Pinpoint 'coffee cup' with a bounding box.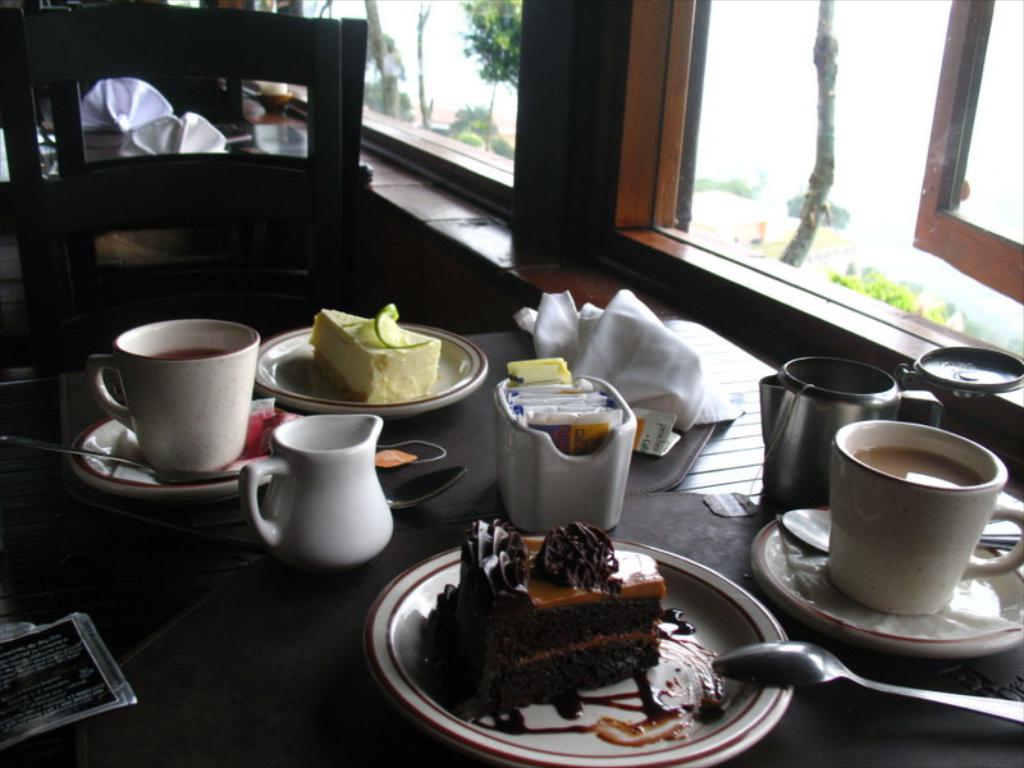
86:319:259:481.
